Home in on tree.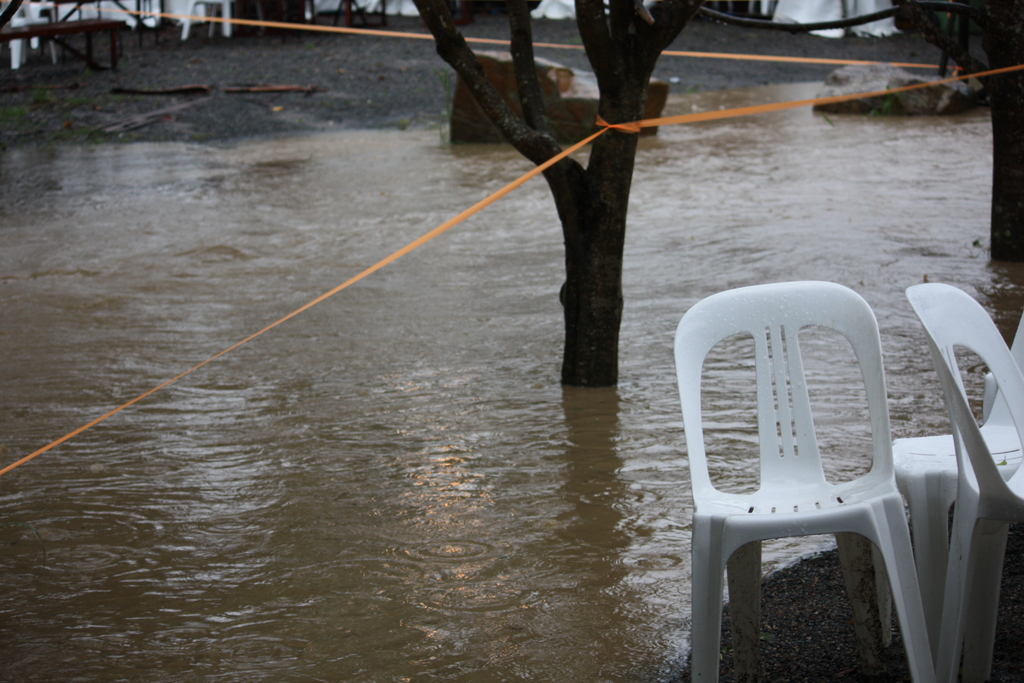
Homed in at [885, 0, 1023, 272].
